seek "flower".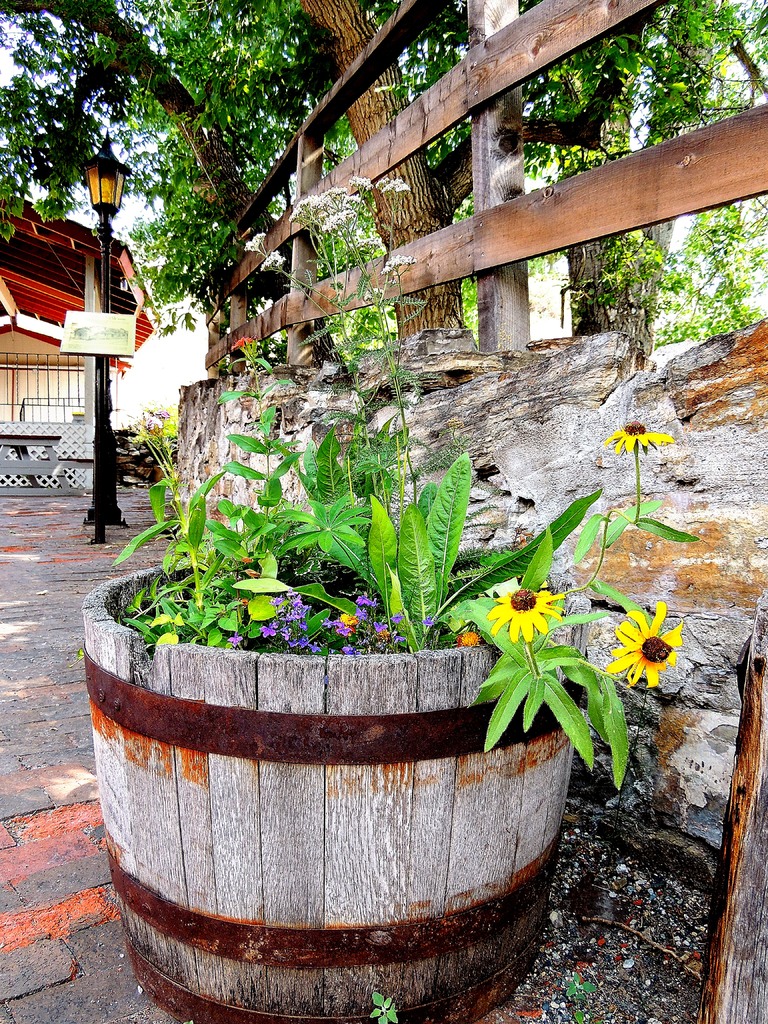
[355, 608, 367, 620].
